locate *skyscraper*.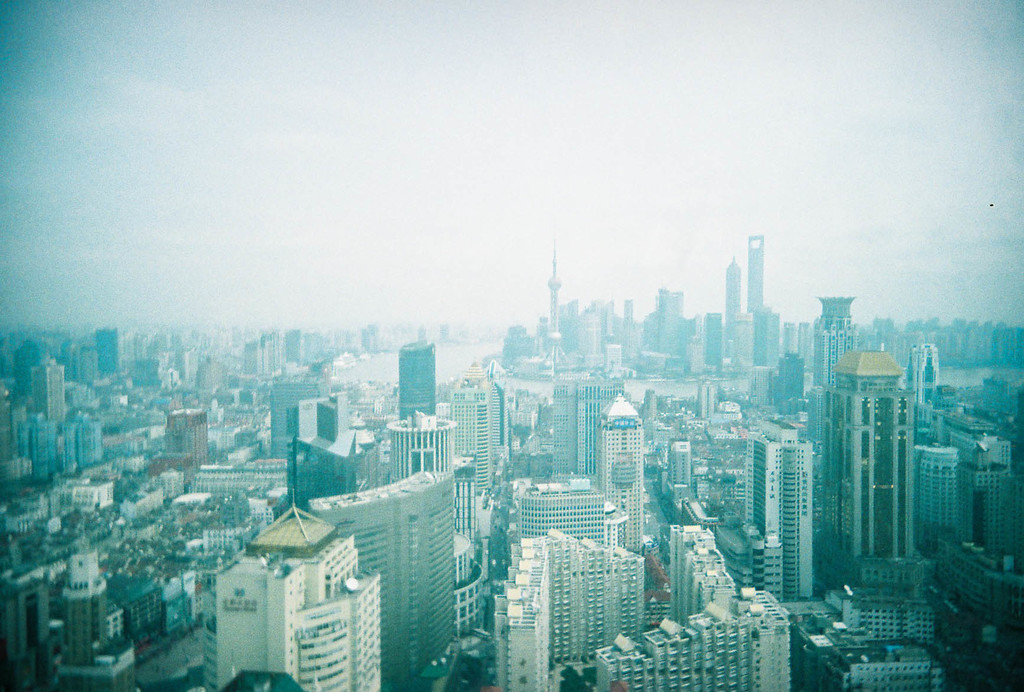
Bounding box: box=[211, 495, 380, 691].
